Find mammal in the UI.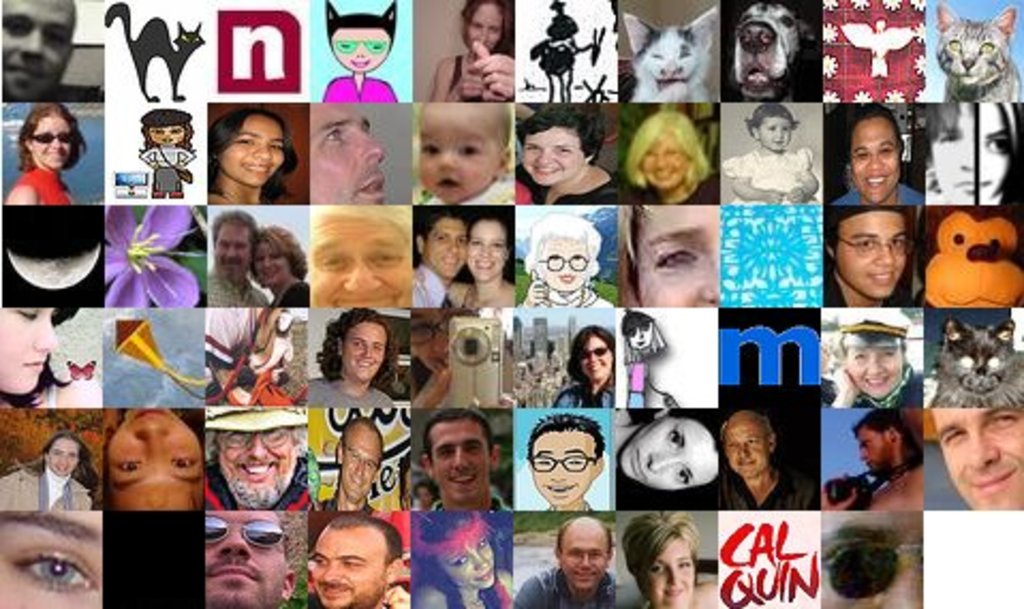
UI element at left=105, top=402, right=203, bottom=506.
